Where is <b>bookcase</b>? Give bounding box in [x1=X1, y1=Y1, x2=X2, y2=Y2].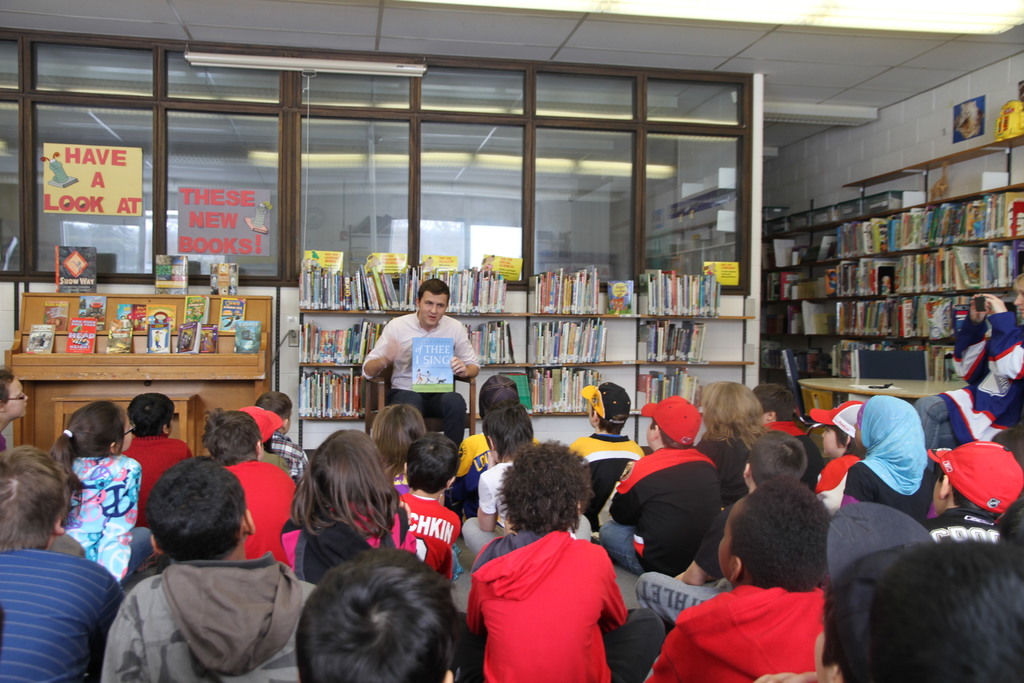
[x1=765, y1=89, x2=1023, y2=432].
